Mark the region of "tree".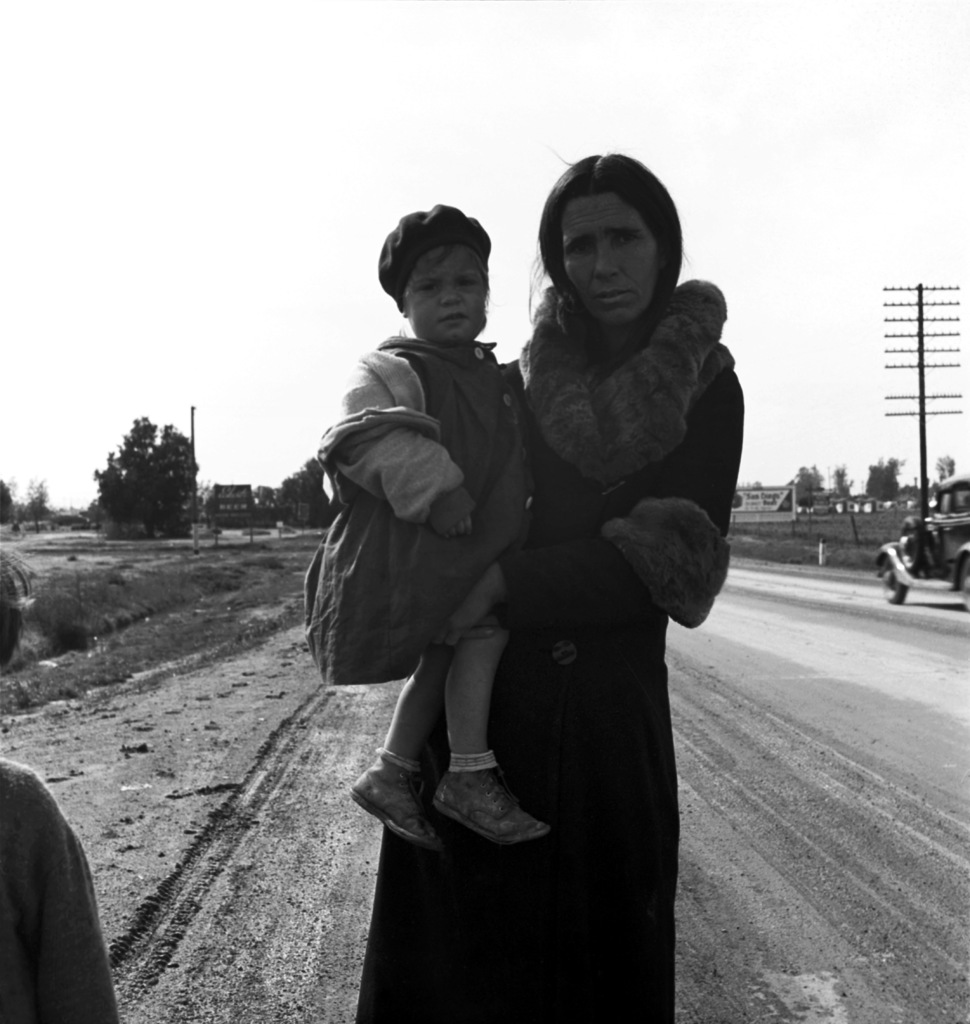
Region: 934,454,955,487.
